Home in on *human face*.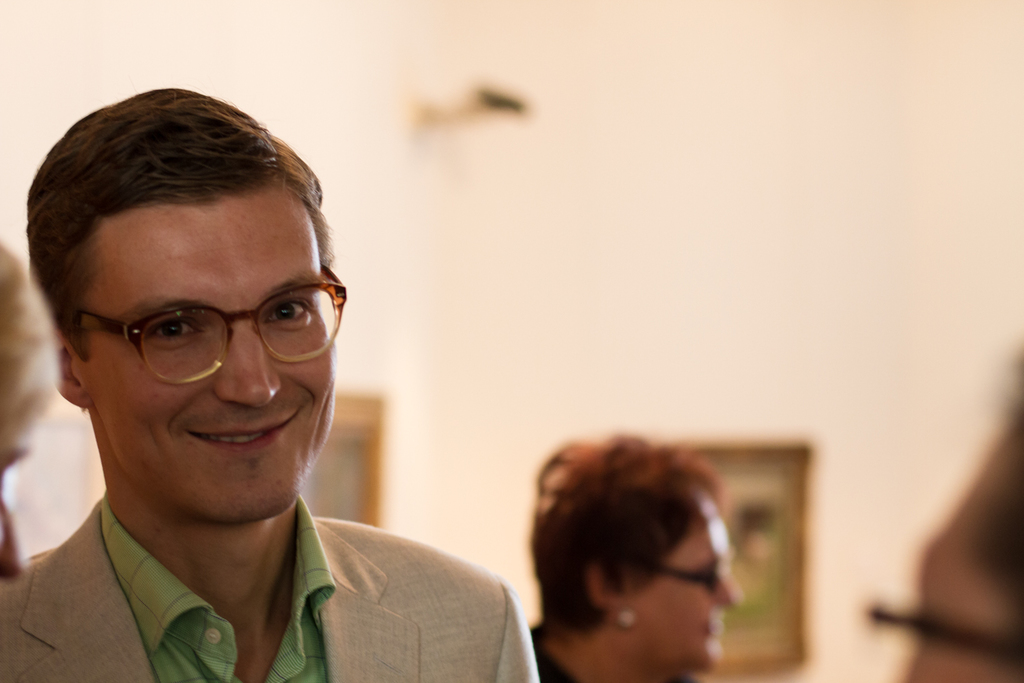
Homed in at [left=88, top=198, right=335, bottom=515].
